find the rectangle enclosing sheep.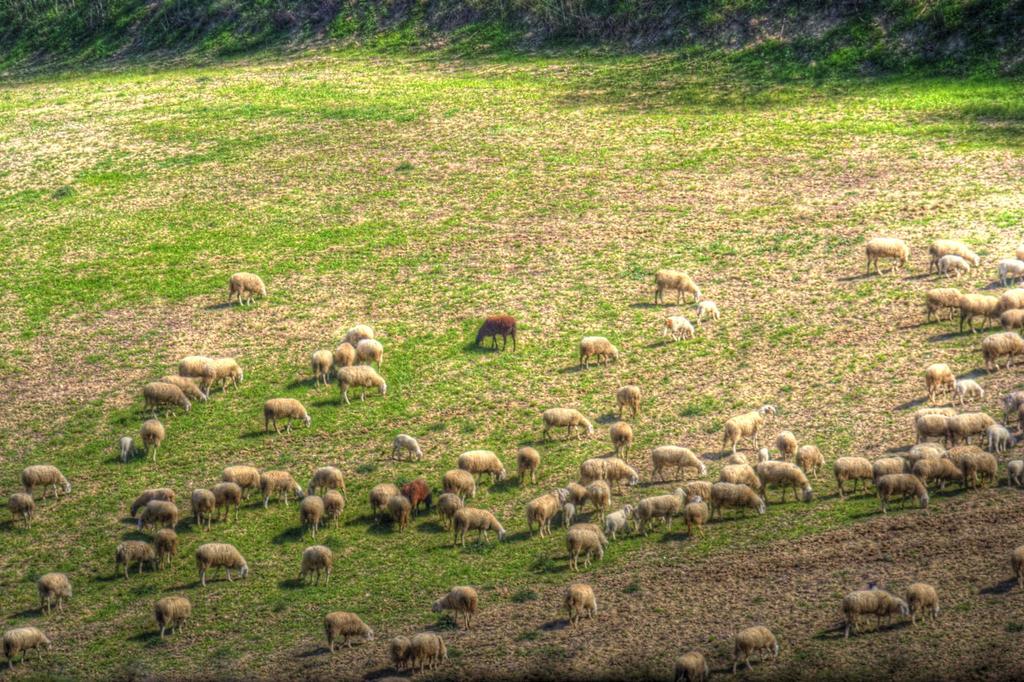
<bbox>166, 342, 239, 407</bbox>.
